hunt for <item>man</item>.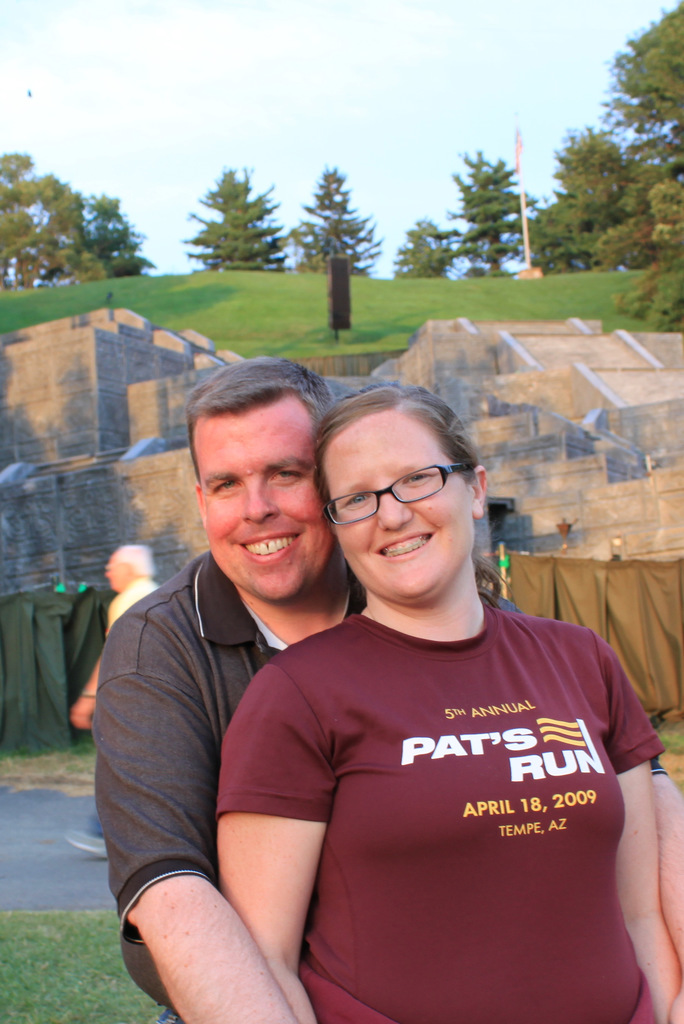
Hunted down at <bbox>49, 357, 663, 1007</bbox>.
